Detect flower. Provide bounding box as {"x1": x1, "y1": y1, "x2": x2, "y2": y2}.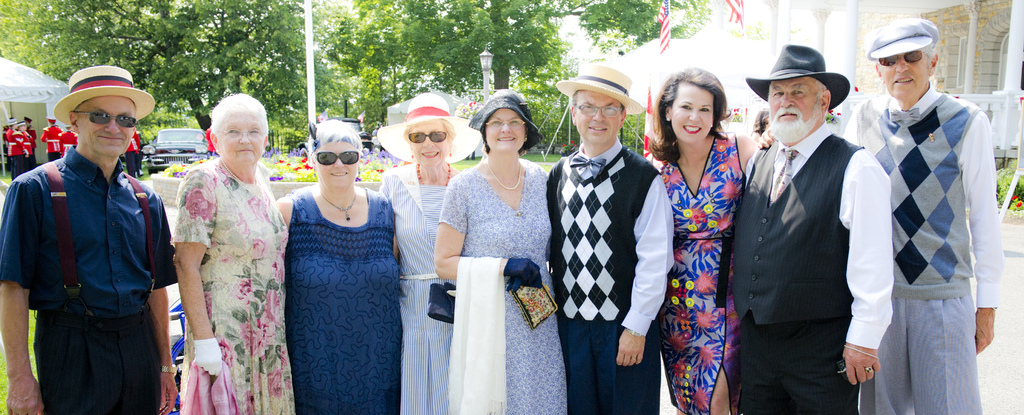
{"x1": 668, "y1": 280, "x2": 680, "y2": 300}.
